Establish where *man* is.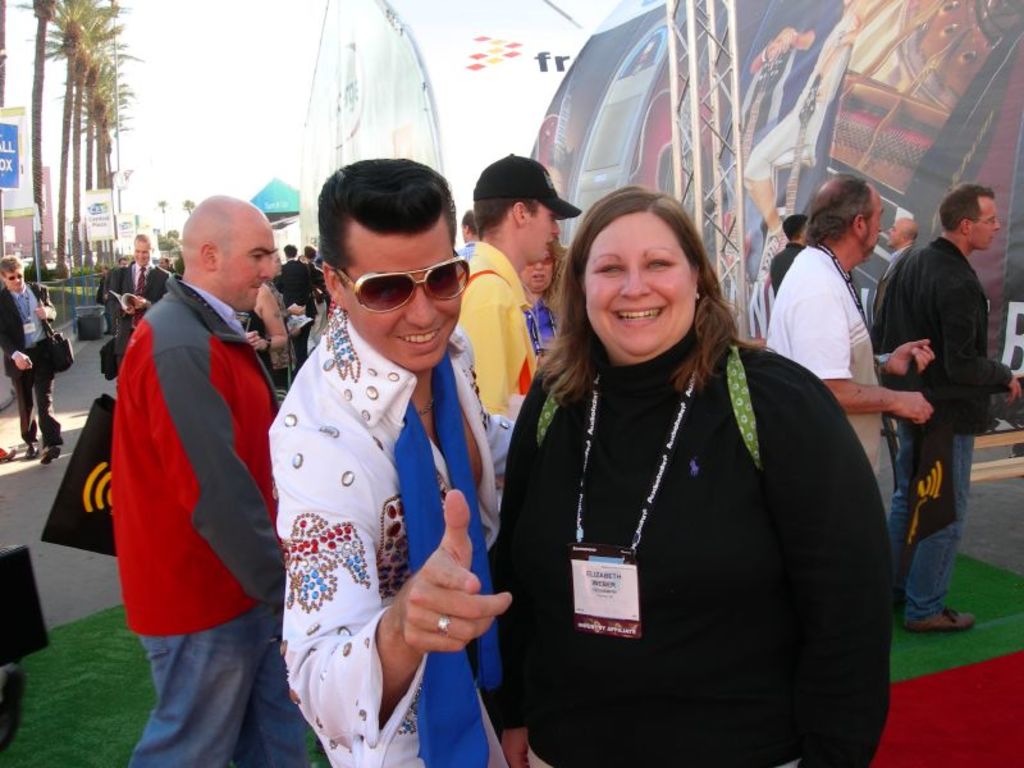
Established at crop(463, 218, 475, 262).
